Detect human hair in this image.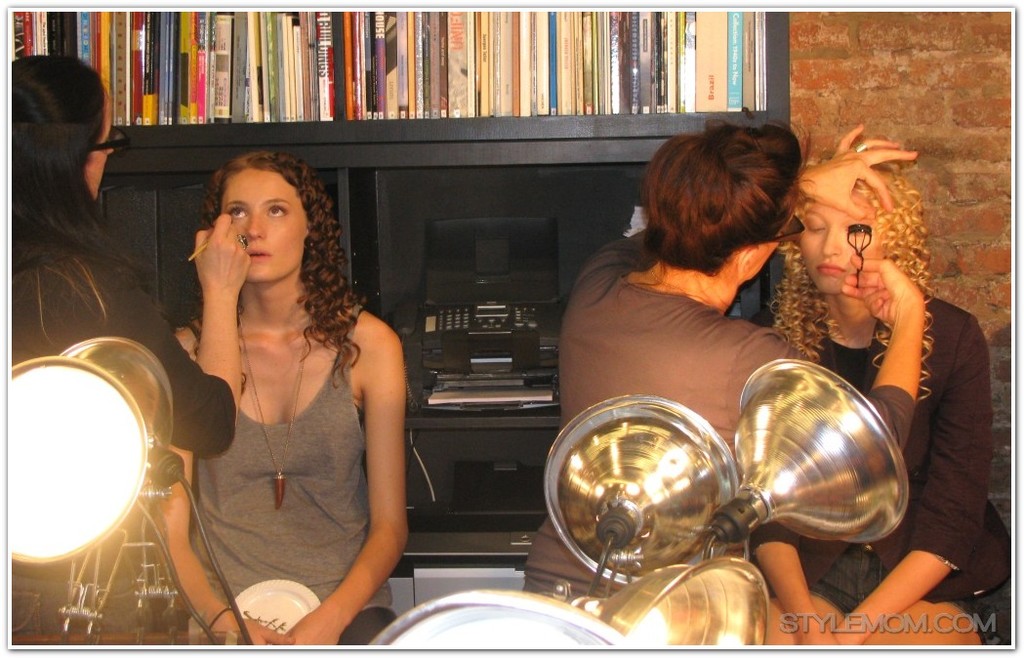
Detection: x1=203 y1=145 x2=362 y2=387.
